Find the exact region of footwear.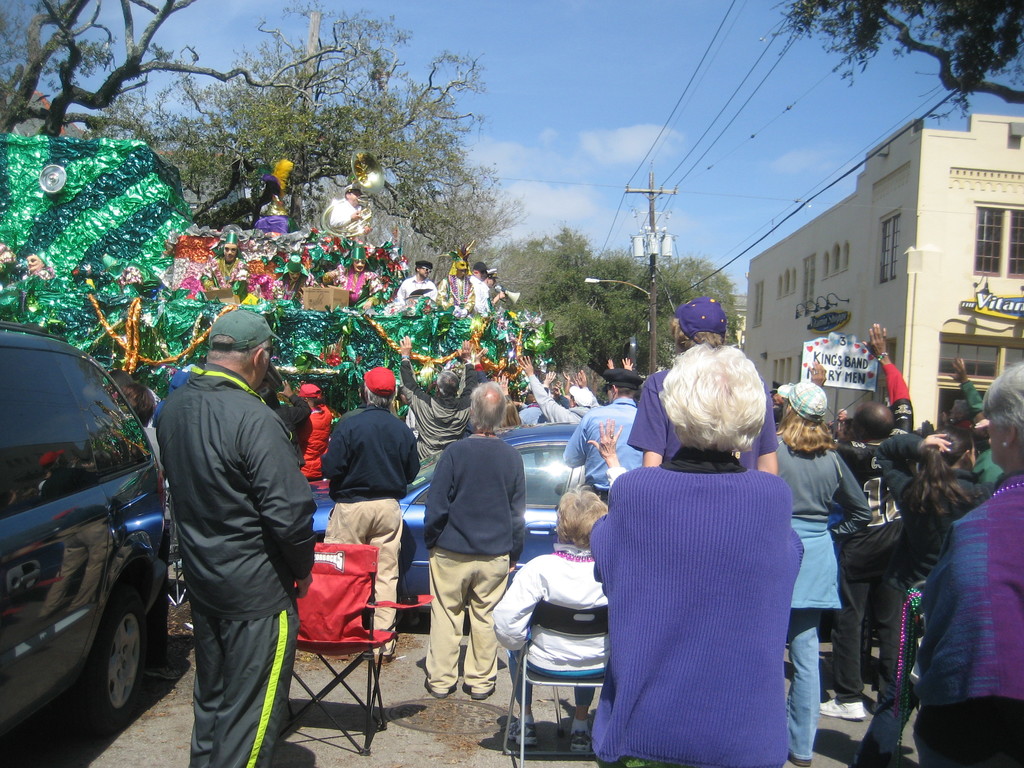
Exact region: <box>571,732,593,754</box>.
